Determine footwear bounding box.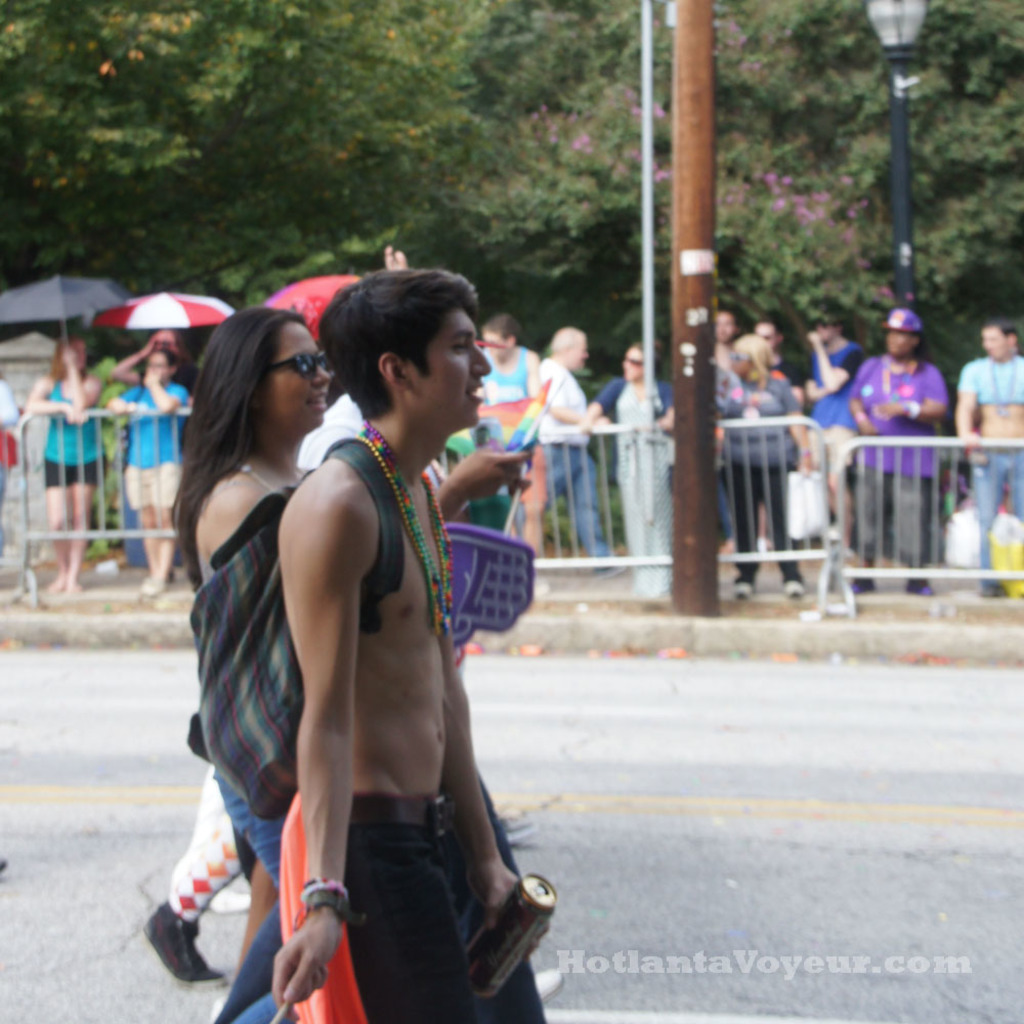
Determined: {"left": 733, "top": 581, "right": 757, "bottom": 599}.
